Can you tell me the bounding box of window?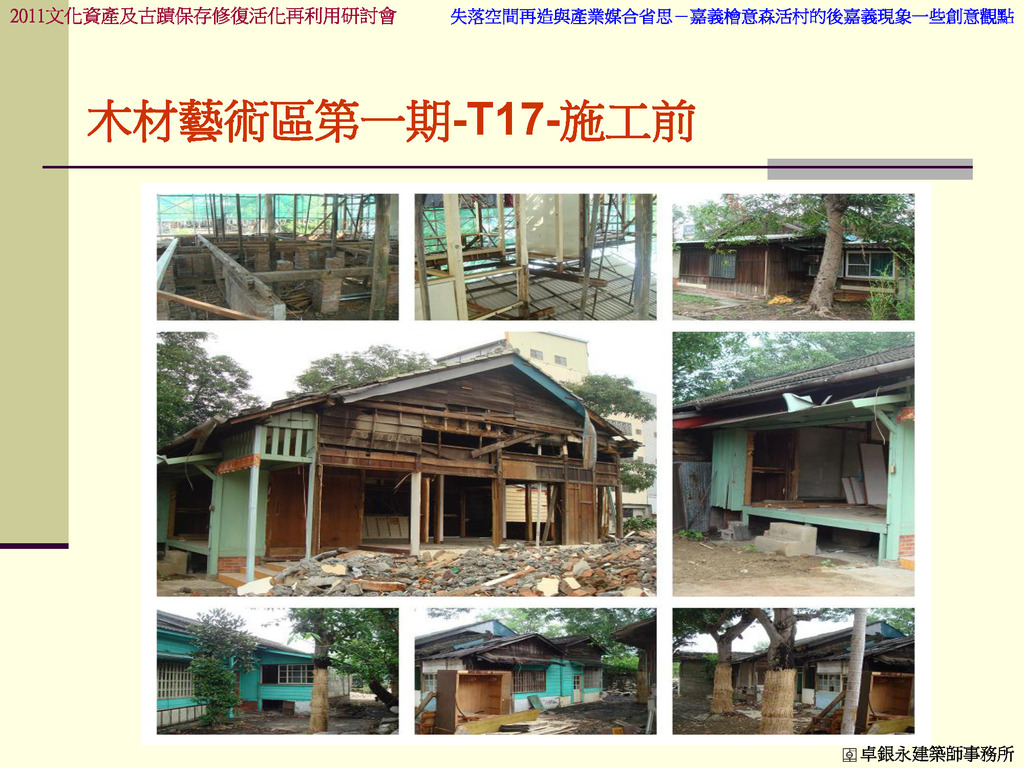
rect(555, 355, 570, 364).
